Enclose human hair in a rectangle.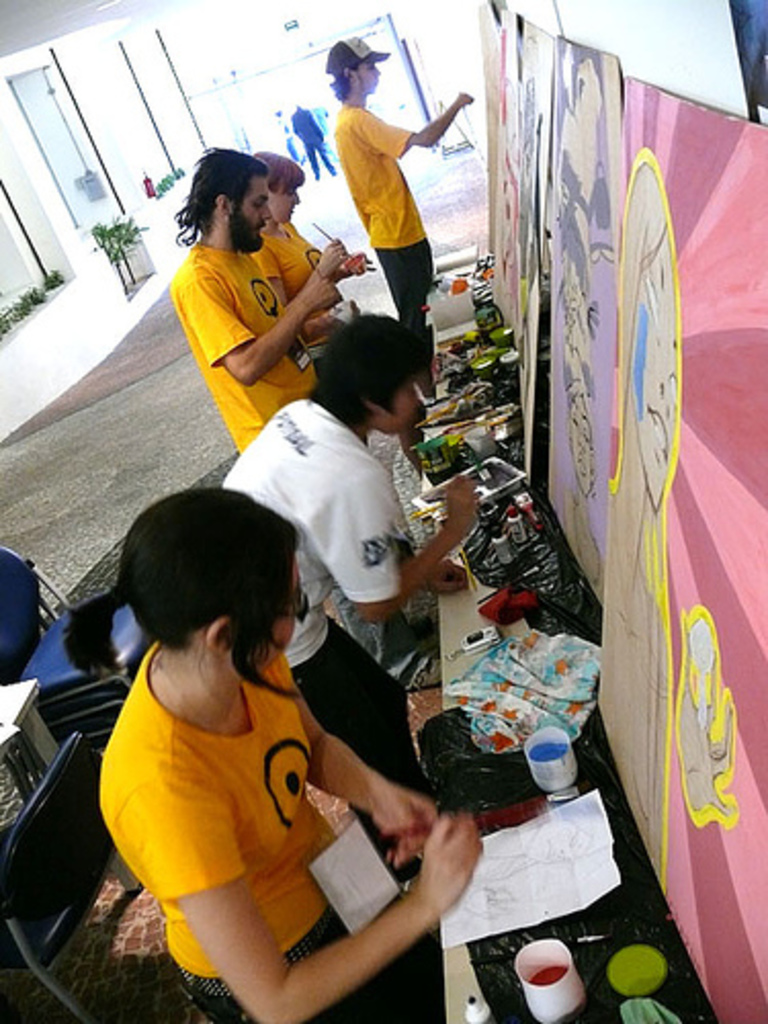
l=311, t=311, r=432, b=420.
